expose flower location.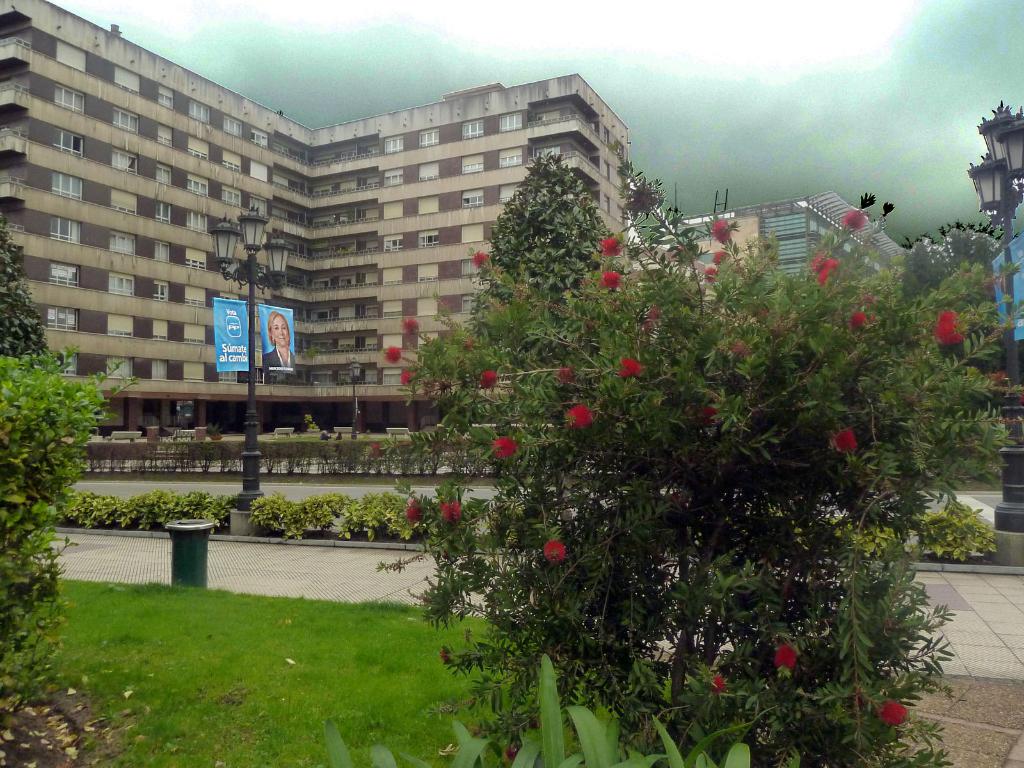
Exposed at 600 239 620 253.
